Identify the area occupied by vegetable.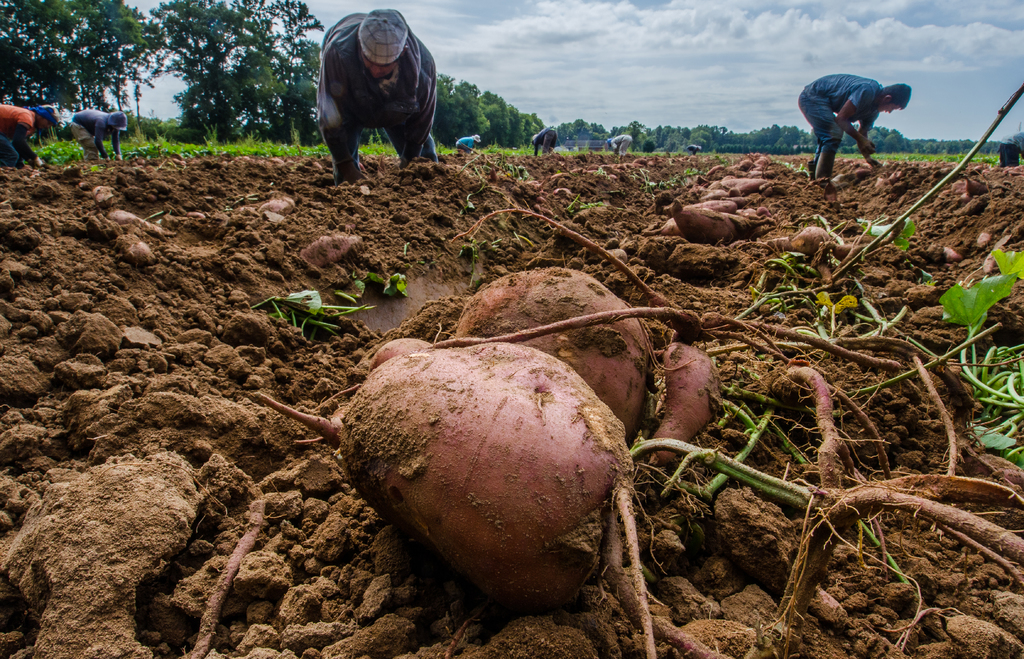
Area: {"left": 95, "top": 187, "right": 113, "bottom": 195}.
